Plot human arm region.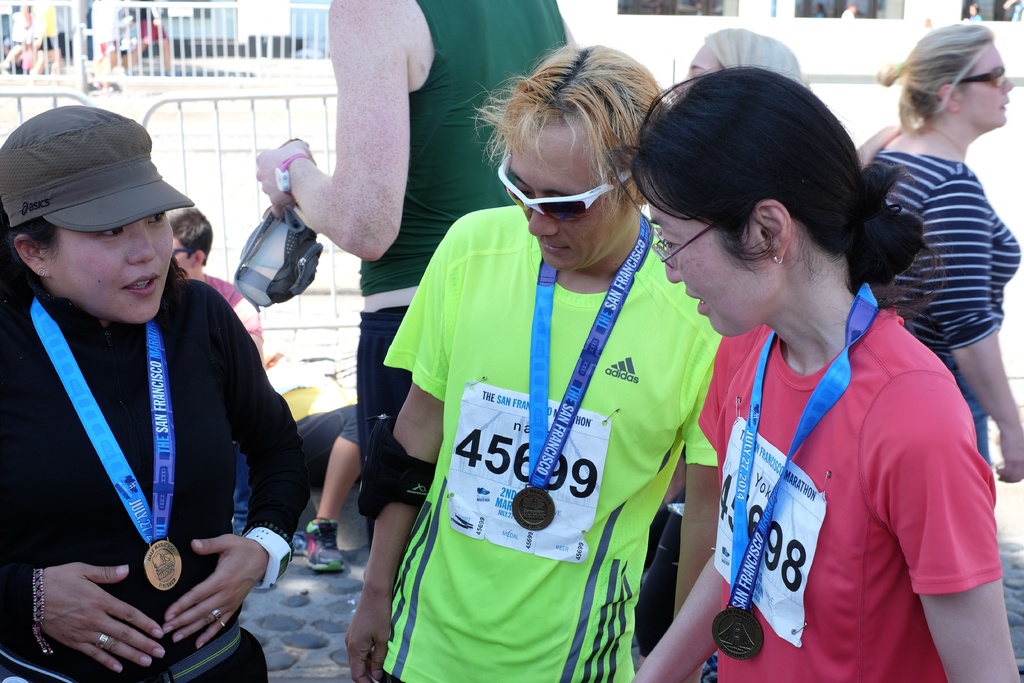
Plotted at detection(865, 366, 1023, 682).
